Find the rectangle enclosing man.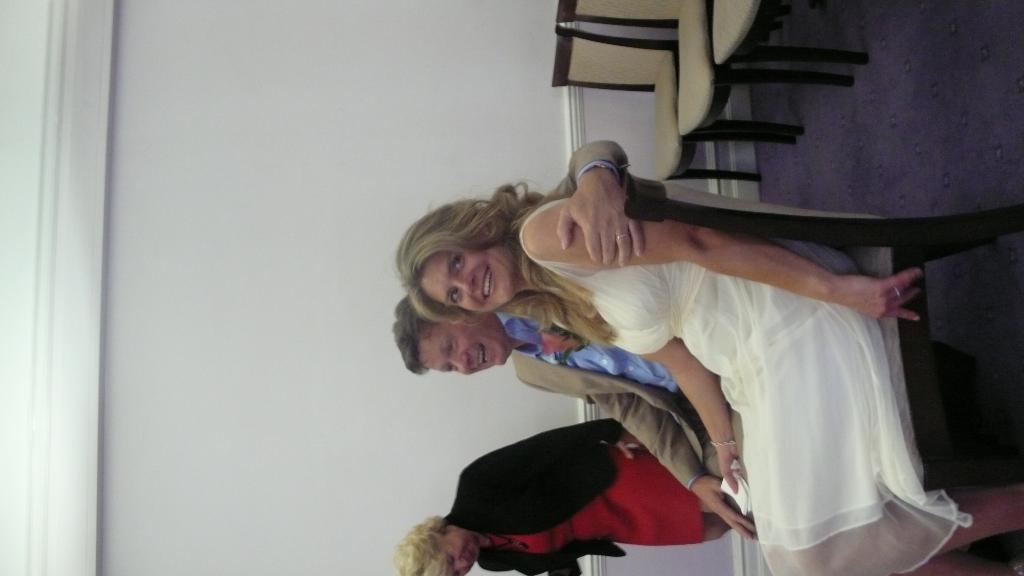
Rect(398, 78, 977, 558).
